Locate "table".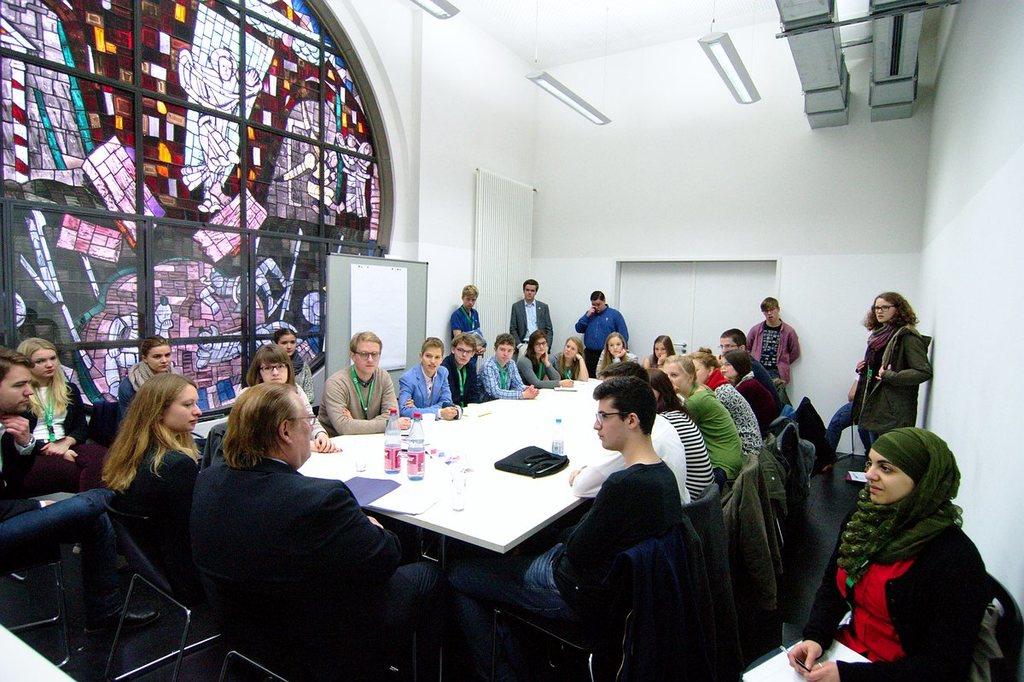
Bounding box: (x1=160, y1=410, x2=633, y2=632).
